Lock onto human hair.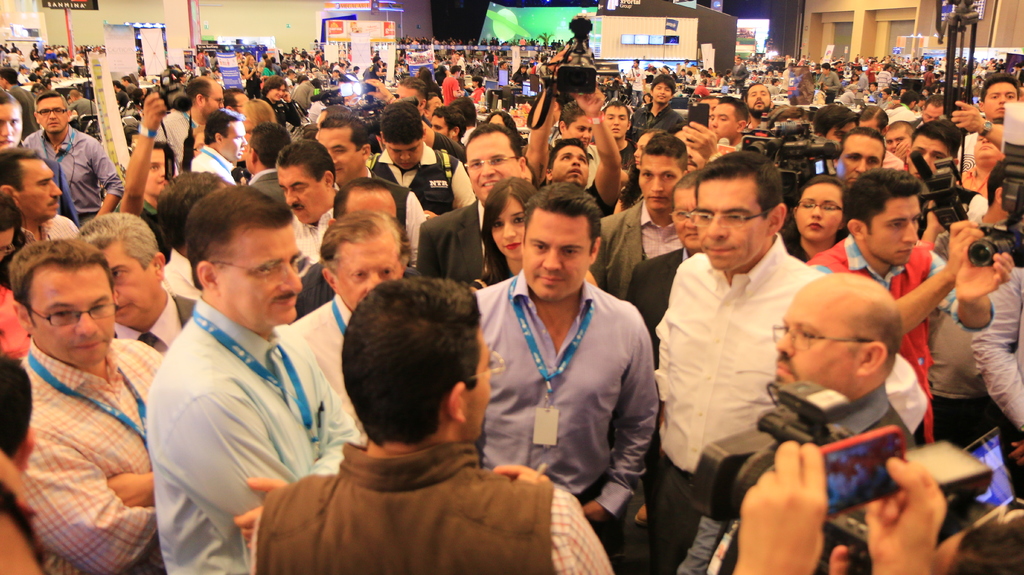
Locked: 891:120:916:145.
